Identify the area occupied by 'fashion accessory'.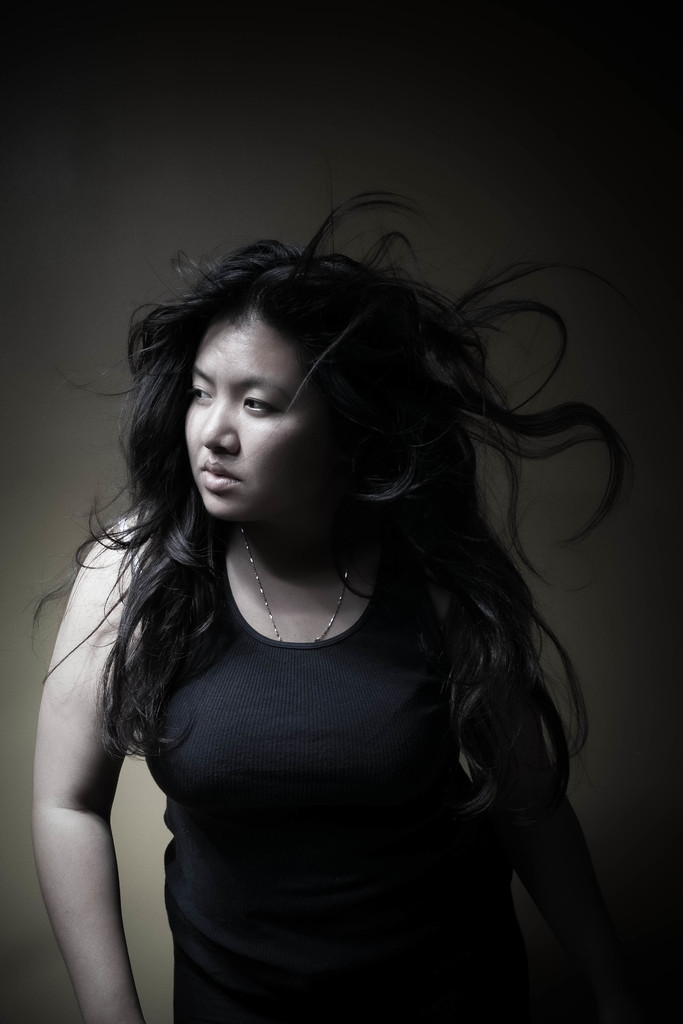
Area: bbox=(235, 522, 354, 644).
